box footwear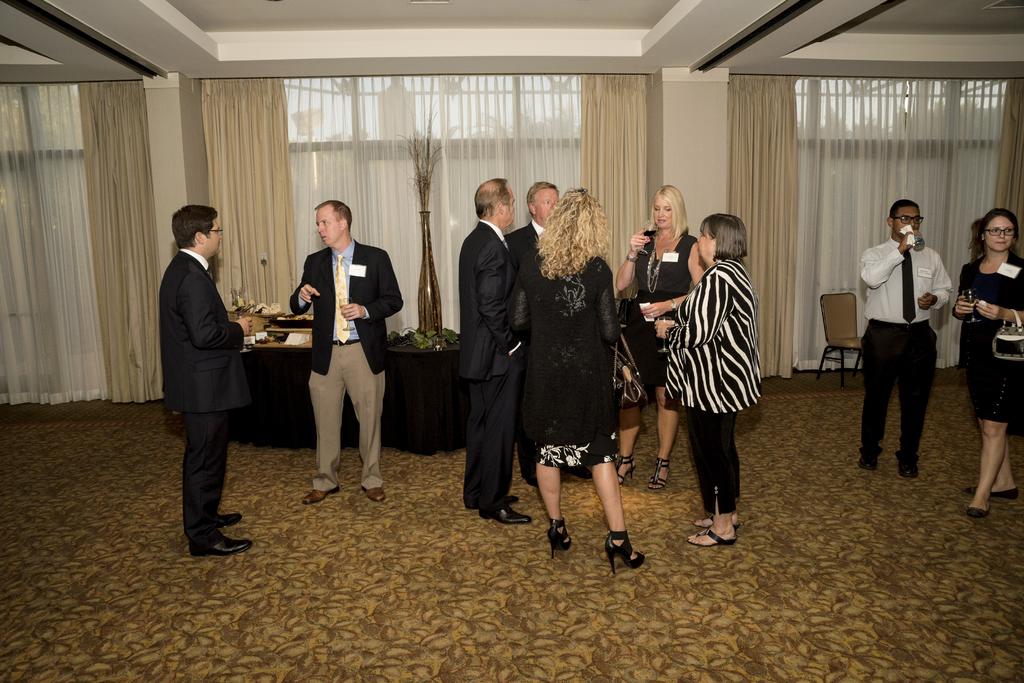
[618, 455, 635, 484]
